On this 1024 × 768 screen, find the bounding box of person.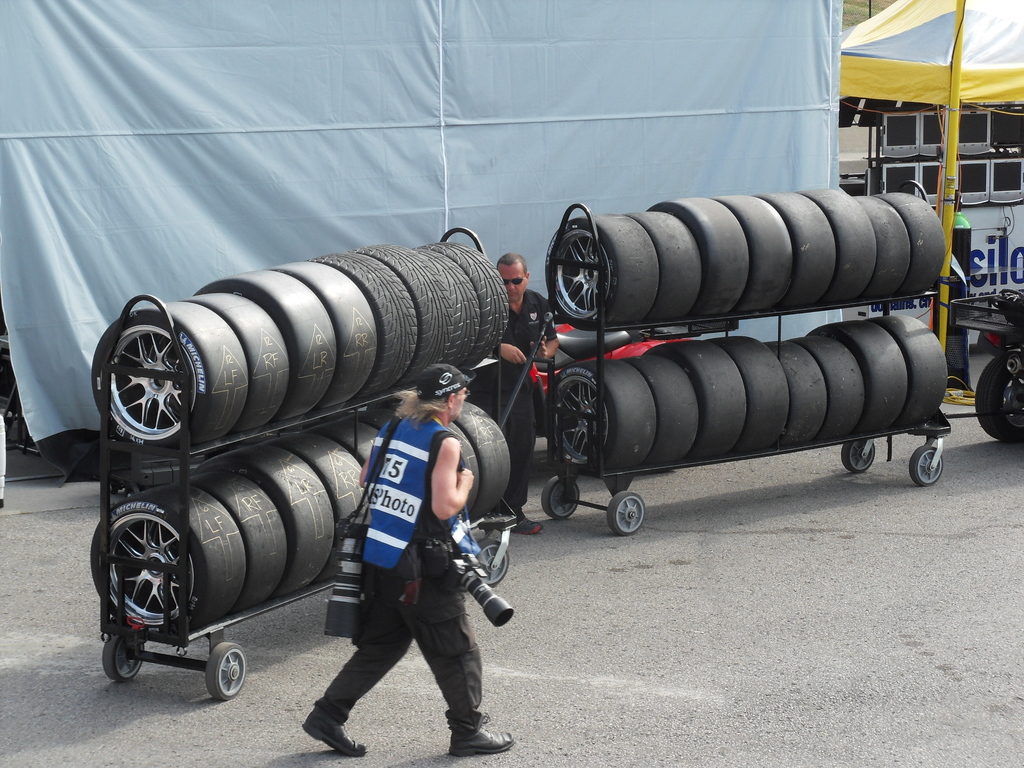
Bounding box: bbox=(298, 356, 518, 756).
